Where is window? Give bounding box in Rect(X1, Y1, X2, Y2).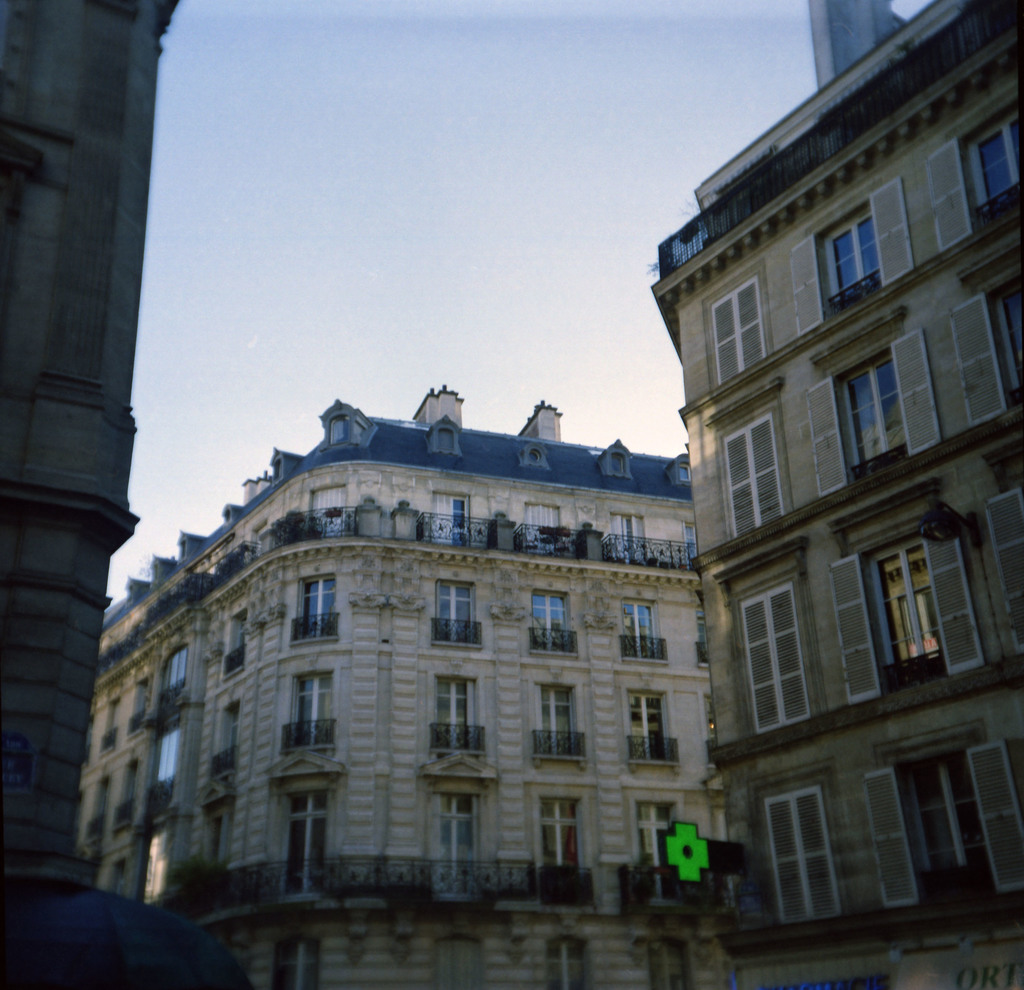
Rect(646, 943, 687, 989).
